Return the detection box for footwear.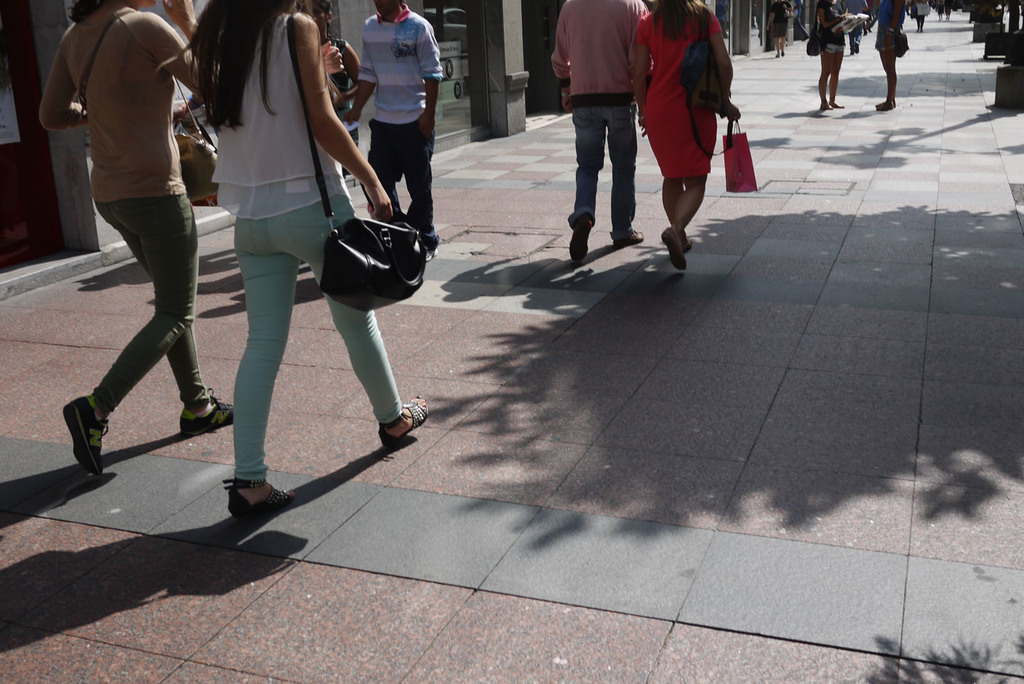
Rect(877, 100, 893, 106).
